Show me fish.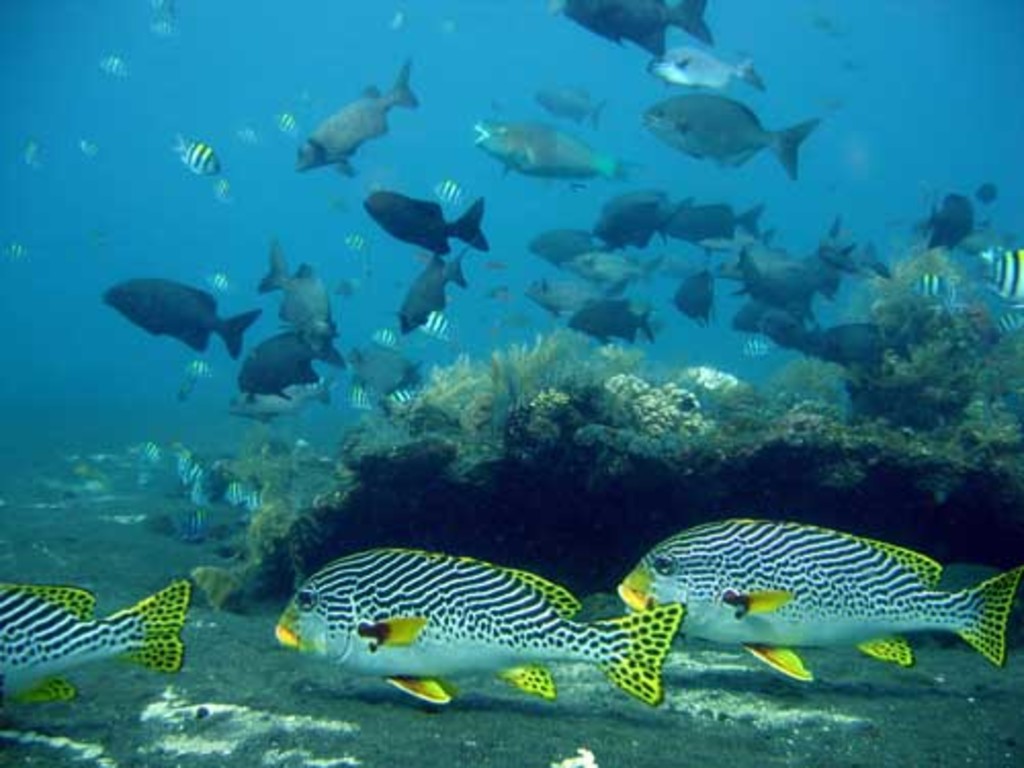
fish is here: [250,238,334,352].
